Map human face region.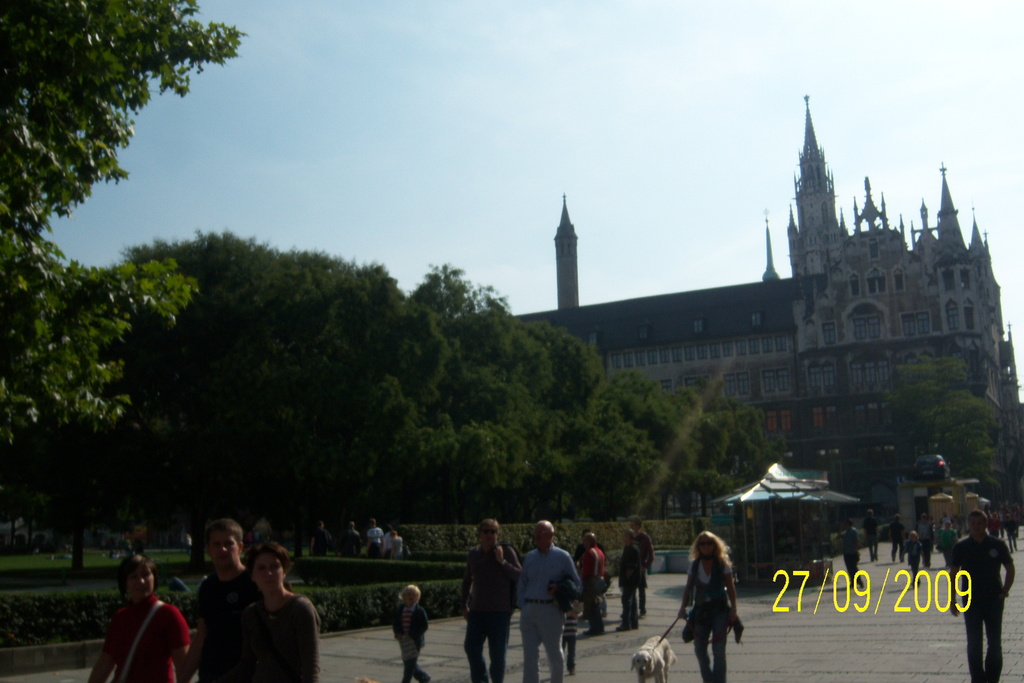
Mapped to 530, 518, 550, 550.
